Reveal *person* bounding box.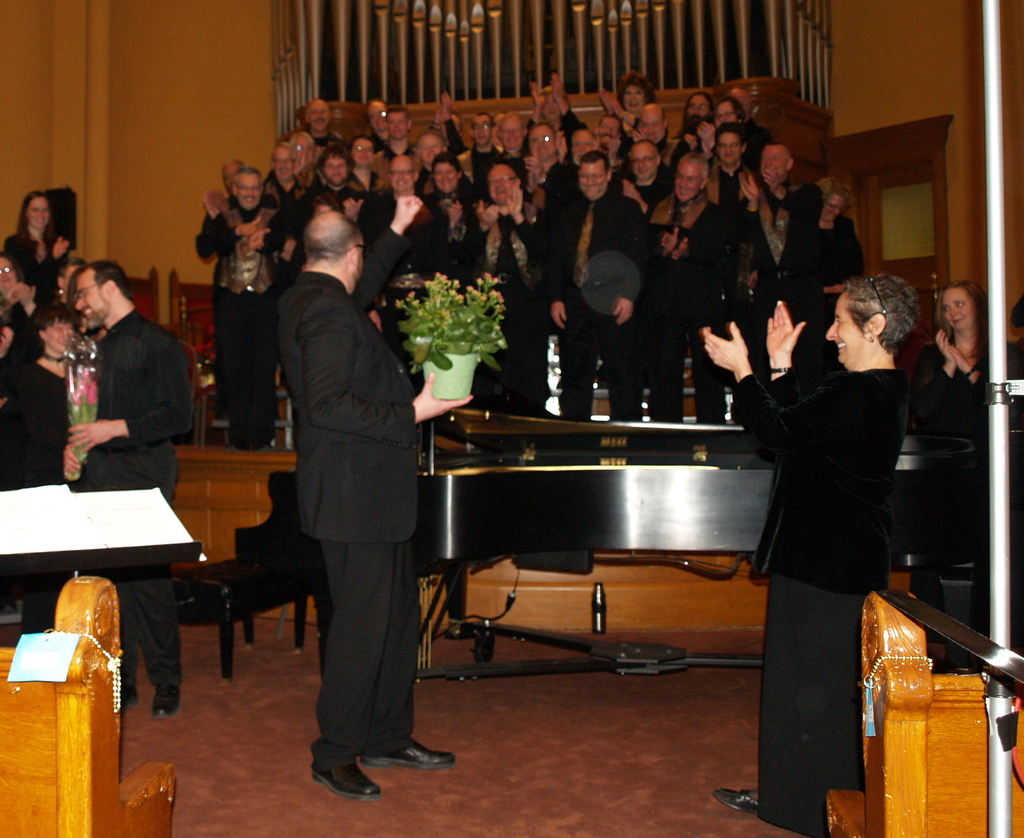
Revealed: rect(705, 273, 916, 837).
